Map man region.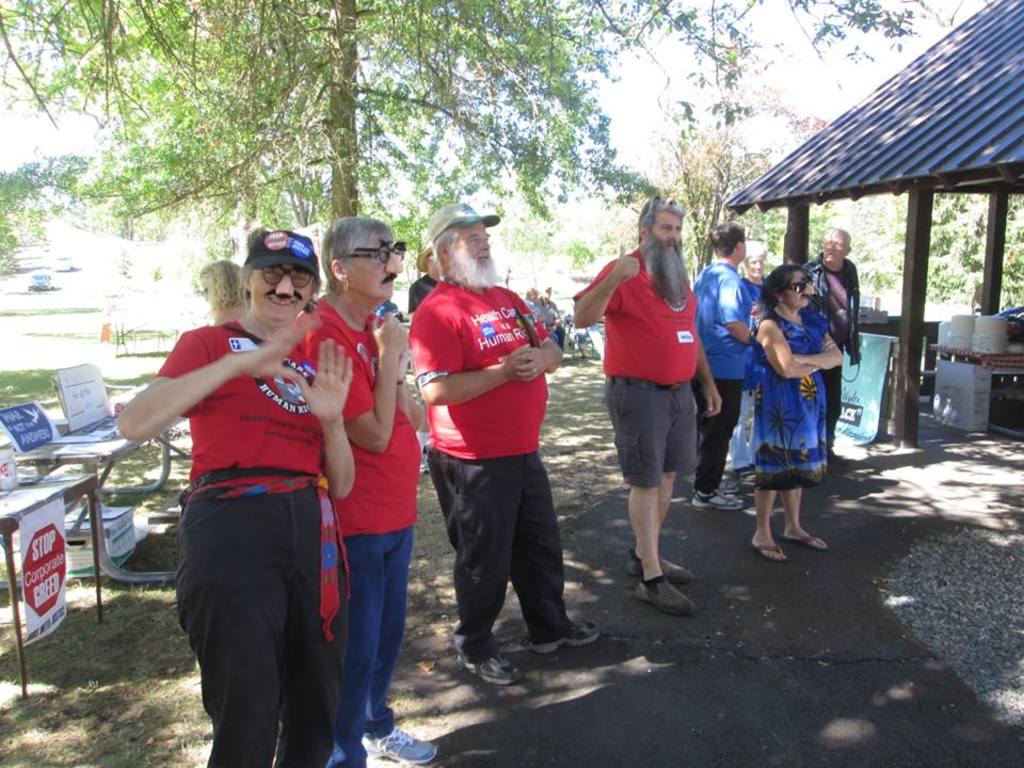
Mapped to {"x1": 538, "y1": 286, "x2": 565, "y2": 347}.
